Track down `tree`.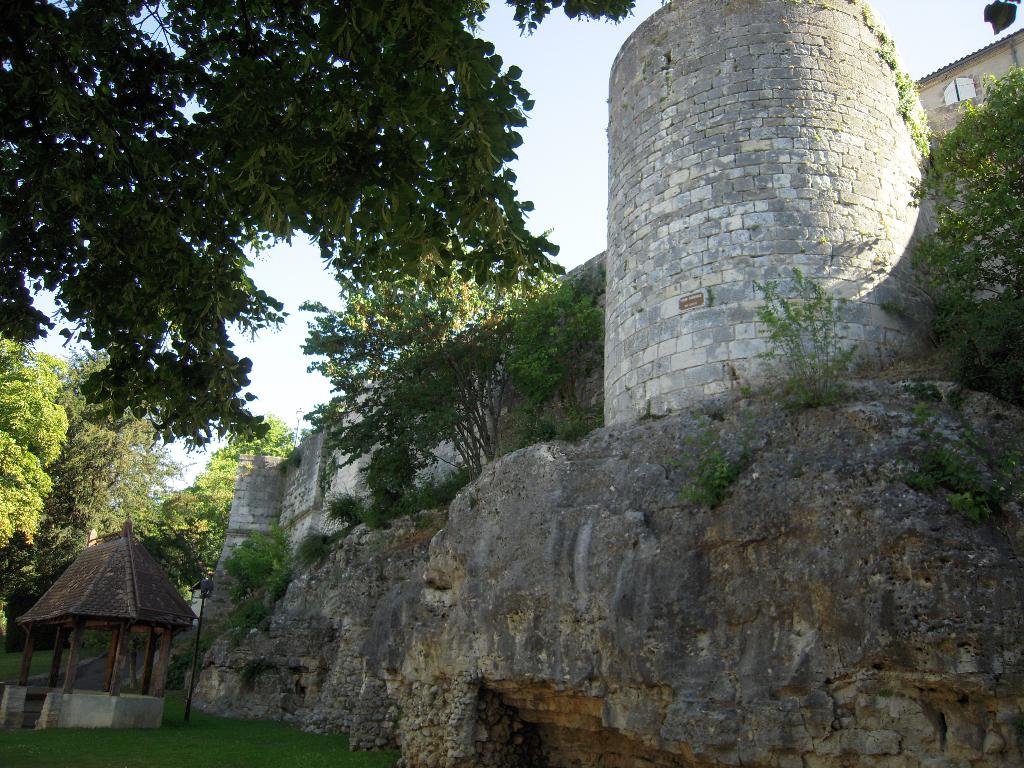
Tracked to (134, 413, 294, 606).
